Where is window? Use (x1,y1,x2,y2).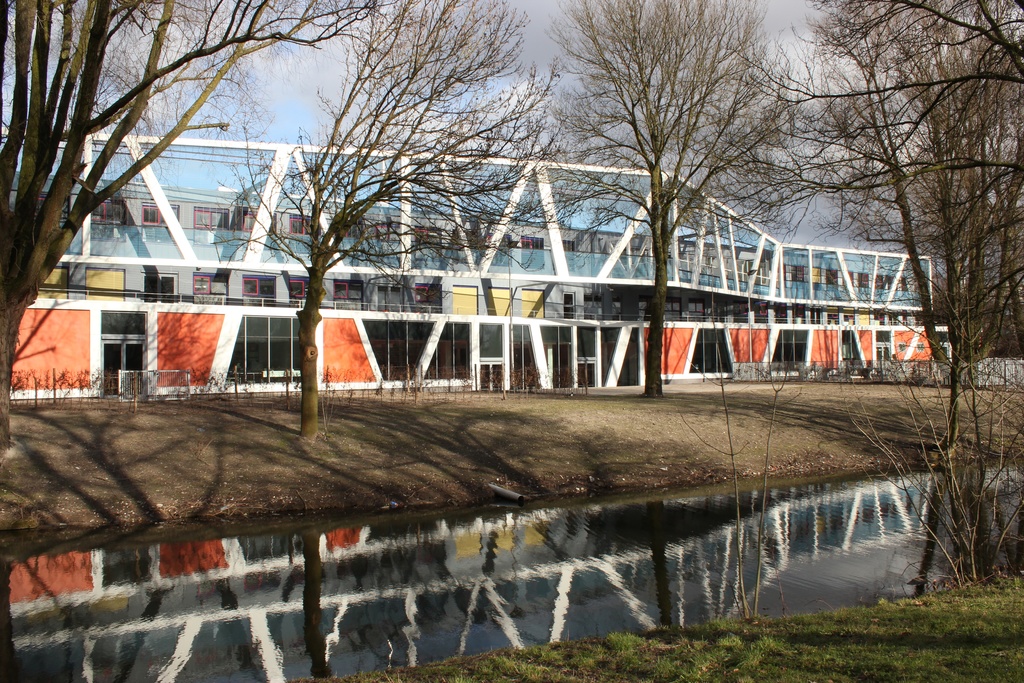
(566,240,575,271).
